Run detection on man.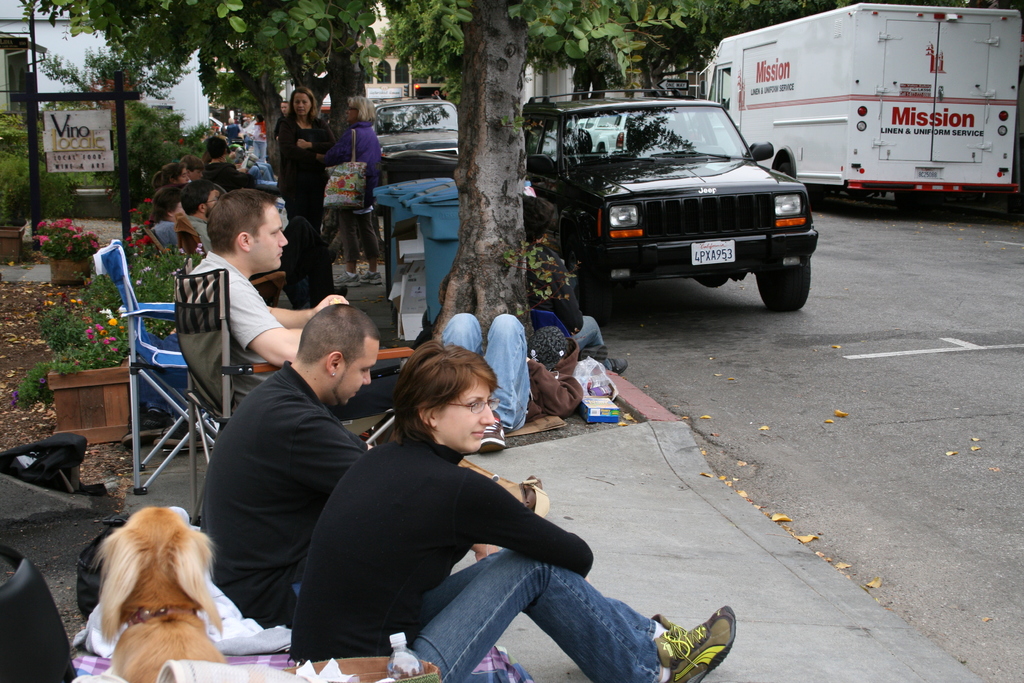
Result: locate(178, 172, 232, 278).
